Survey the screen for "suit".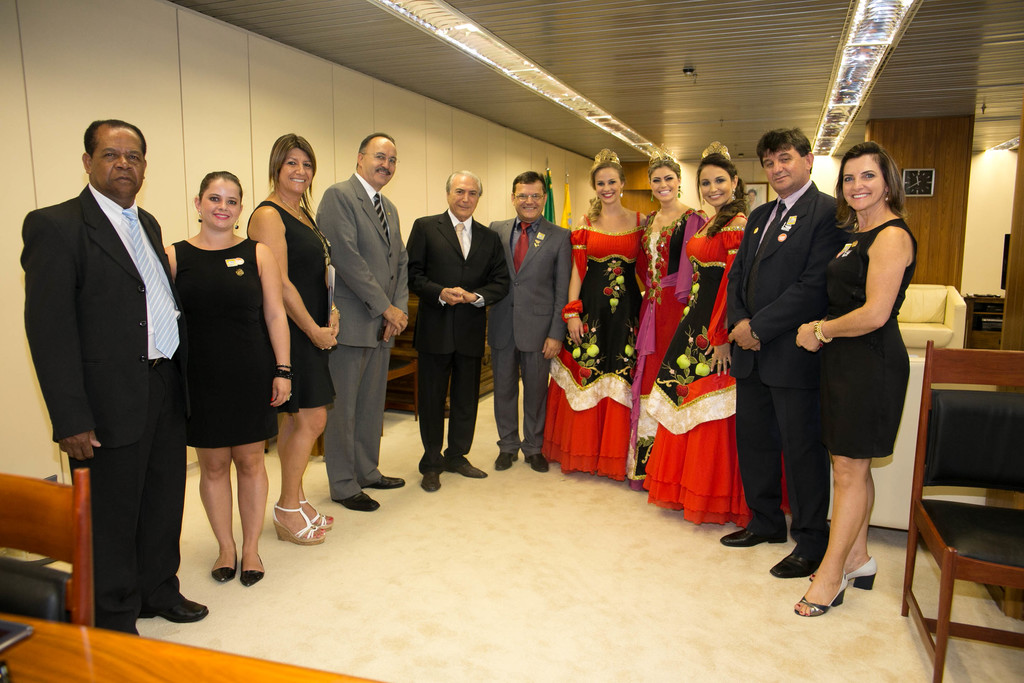
Survey found: (left=724, top=177, right=847, bottom=538).
